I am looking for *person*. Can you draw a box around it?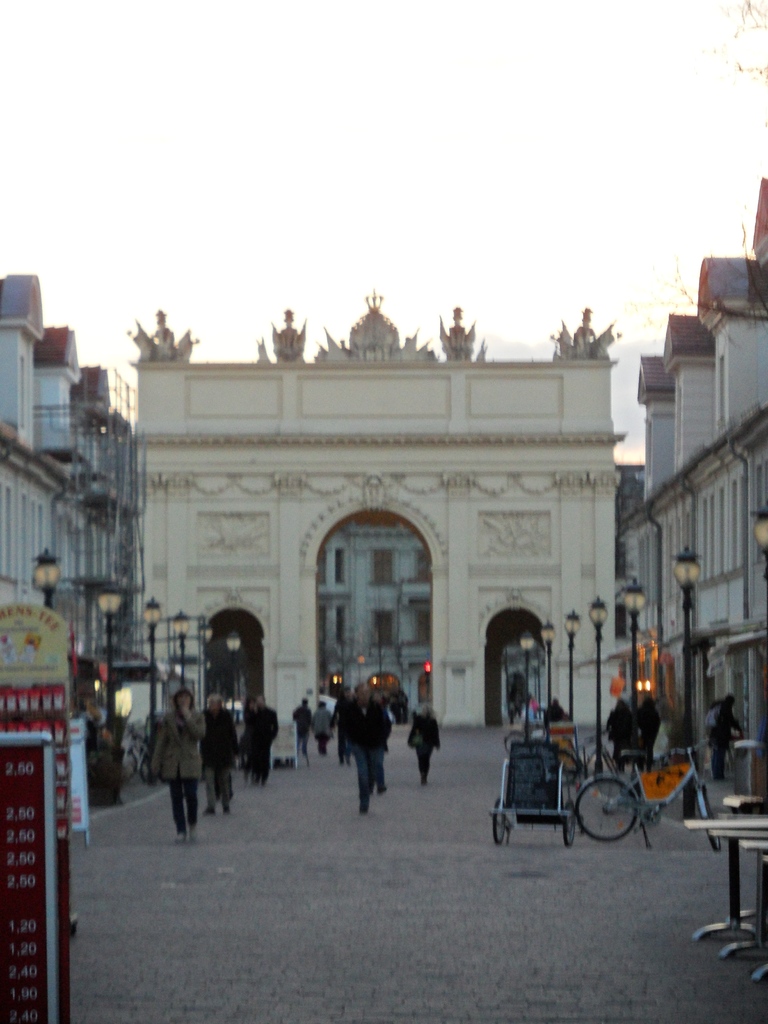
Sure, the bounding box is l=348, t=680, r=391, b=820.
